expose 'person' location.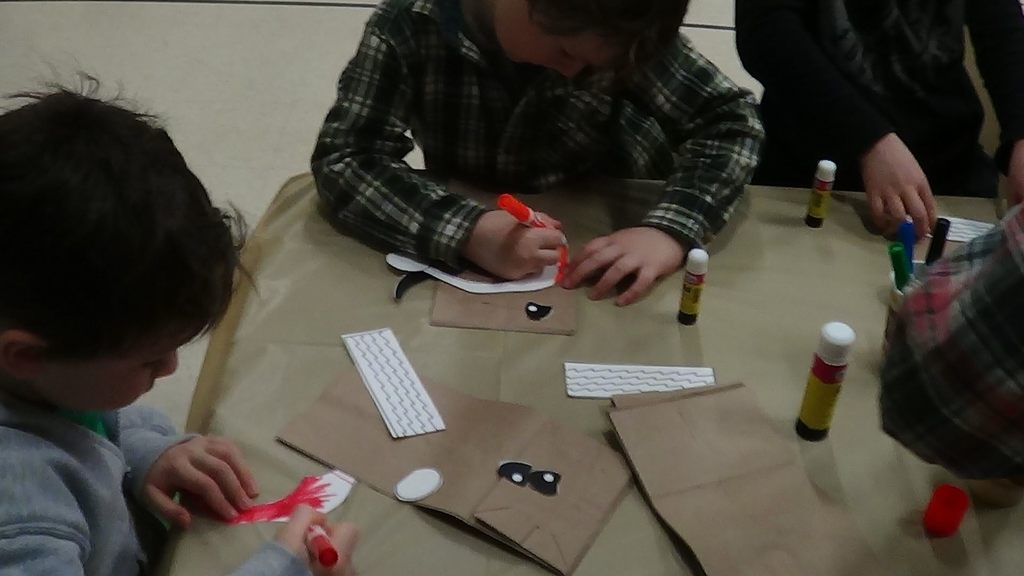
Exposed at (309, 0, 766, 307).
